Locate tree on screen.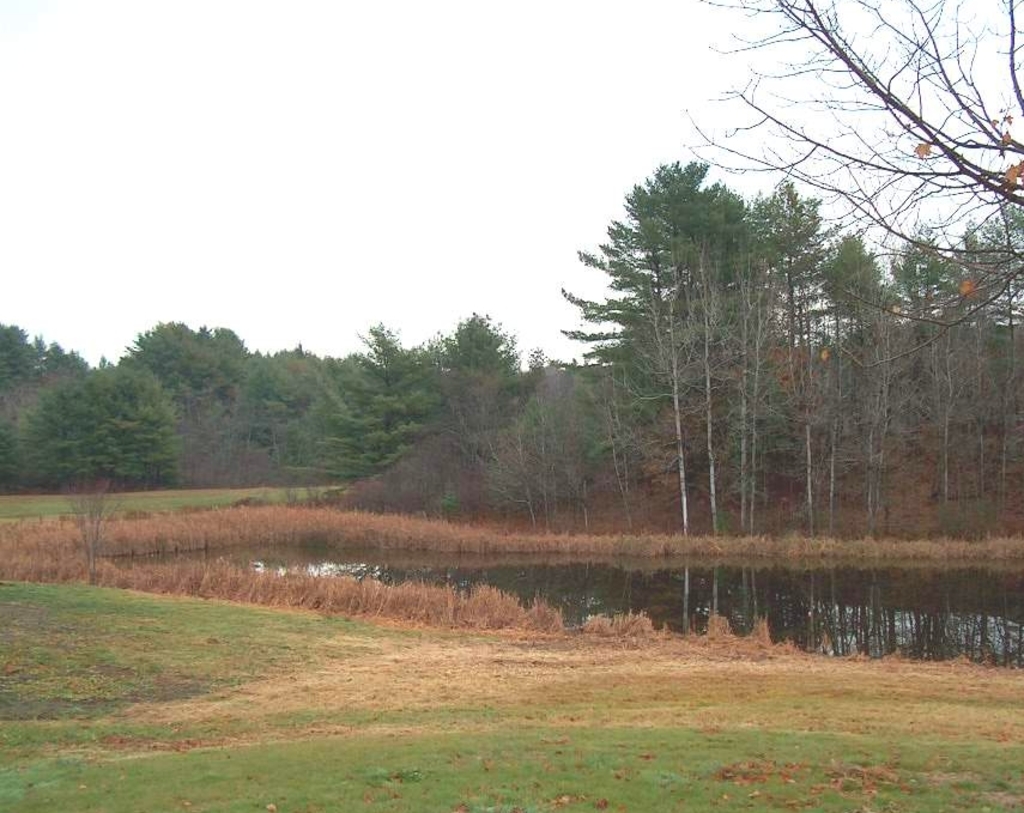
On screen at select_region(119, 320, 242, 420).
